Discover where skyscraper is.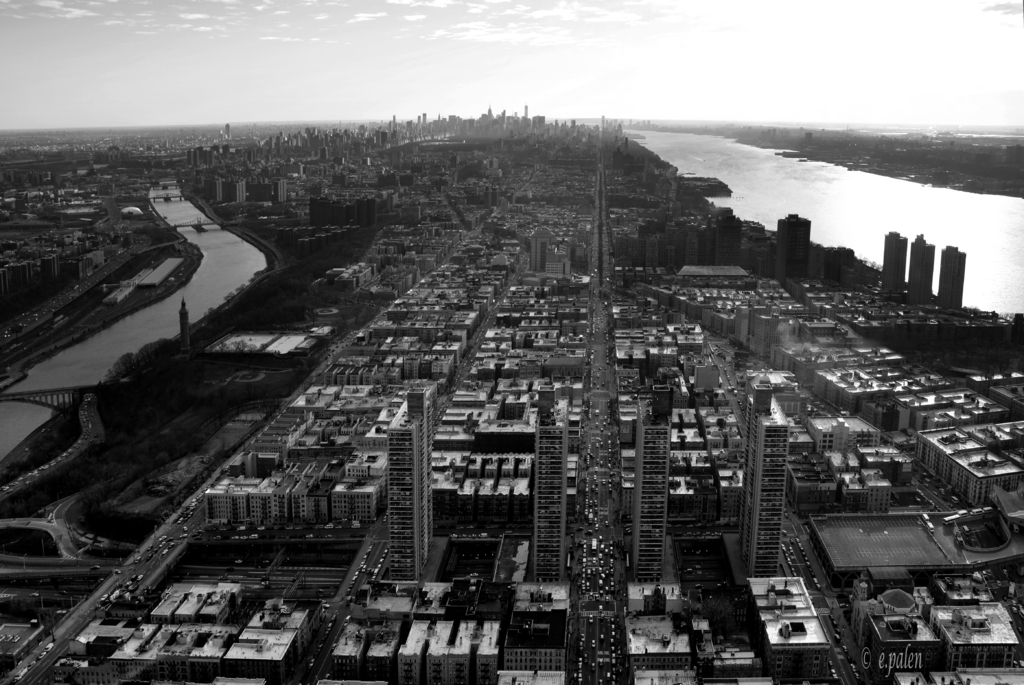
Discovered at {"x1": 632, "y1": 385, "x2": 673, "y2": 580}.
